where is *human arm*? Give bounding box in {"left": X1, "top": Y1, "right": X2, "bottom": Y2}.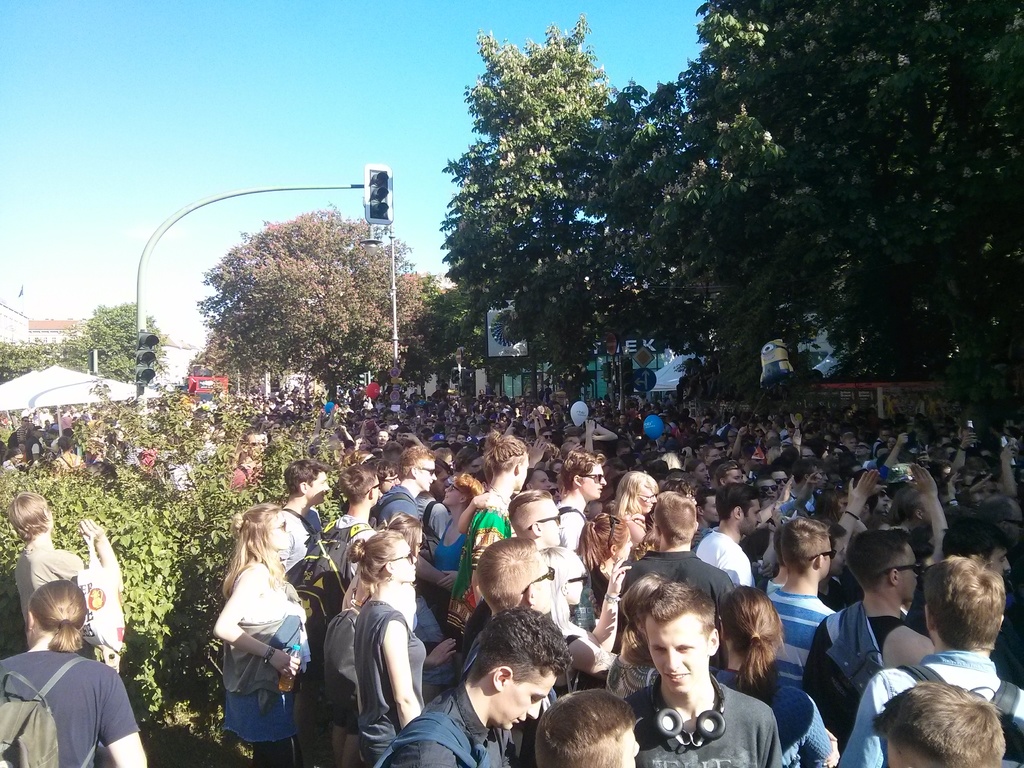
{"left": 449, "top": 490, "right": 509, "bottom": 538}.
